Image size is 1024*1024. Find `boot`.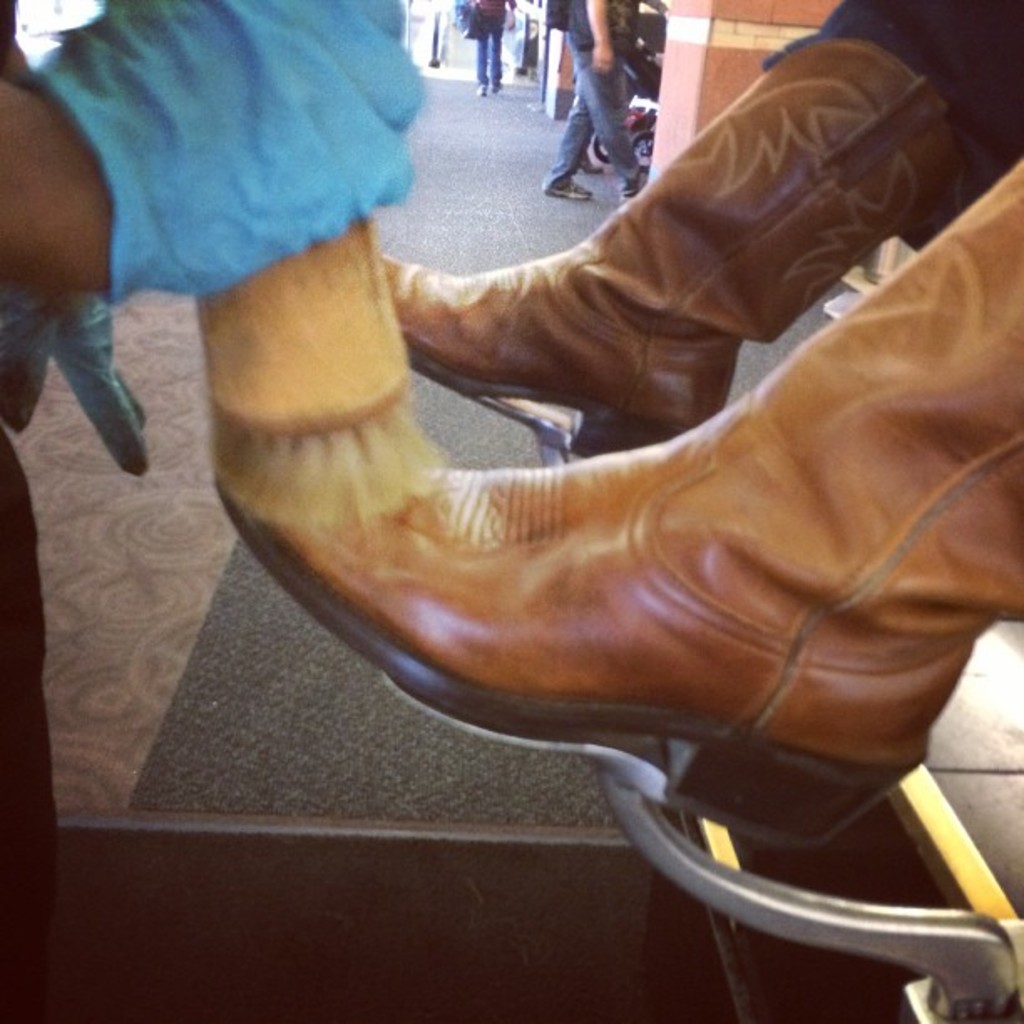
[x1=228, y1=154, x2=1022, y2=837].
